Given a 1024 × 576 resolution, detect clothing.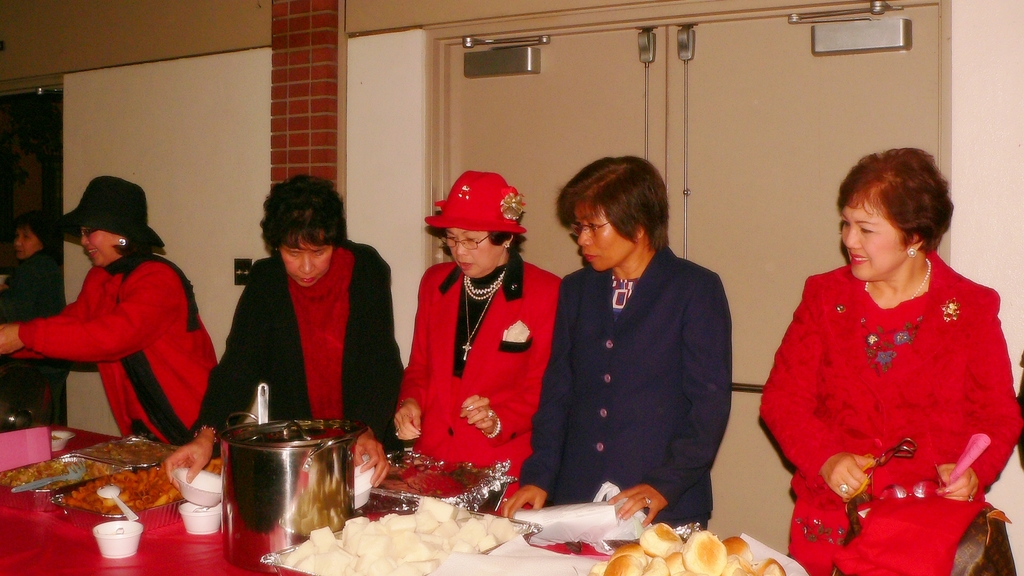
{"x1": 518, "y1": 239, "x2": 735, "y2": 531}.
